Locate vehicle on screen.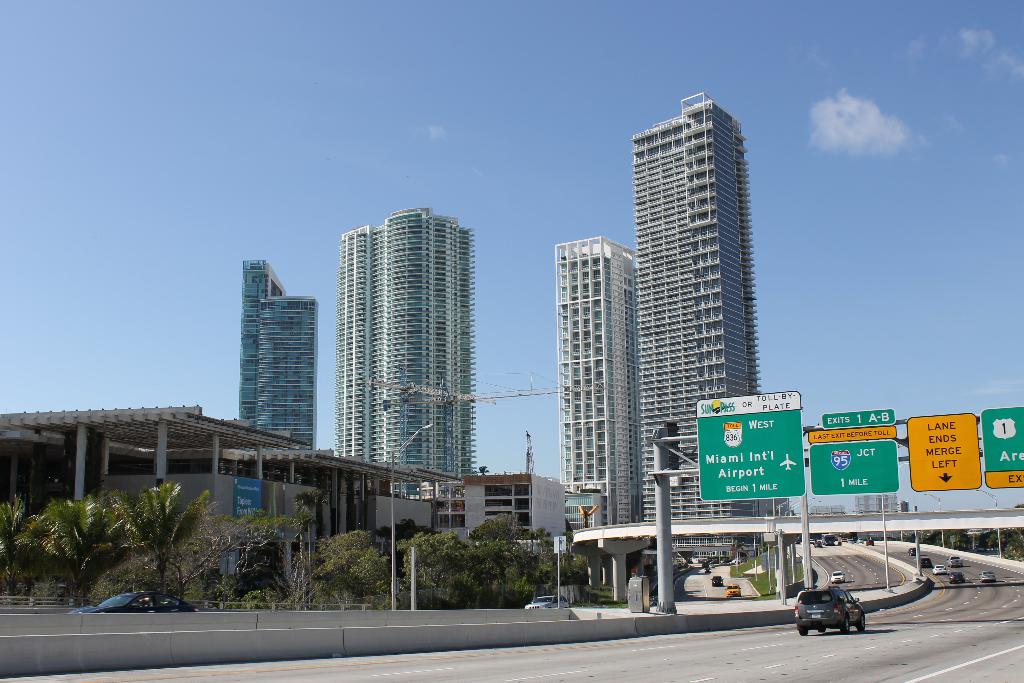
On screen at 71,589,242,623.
